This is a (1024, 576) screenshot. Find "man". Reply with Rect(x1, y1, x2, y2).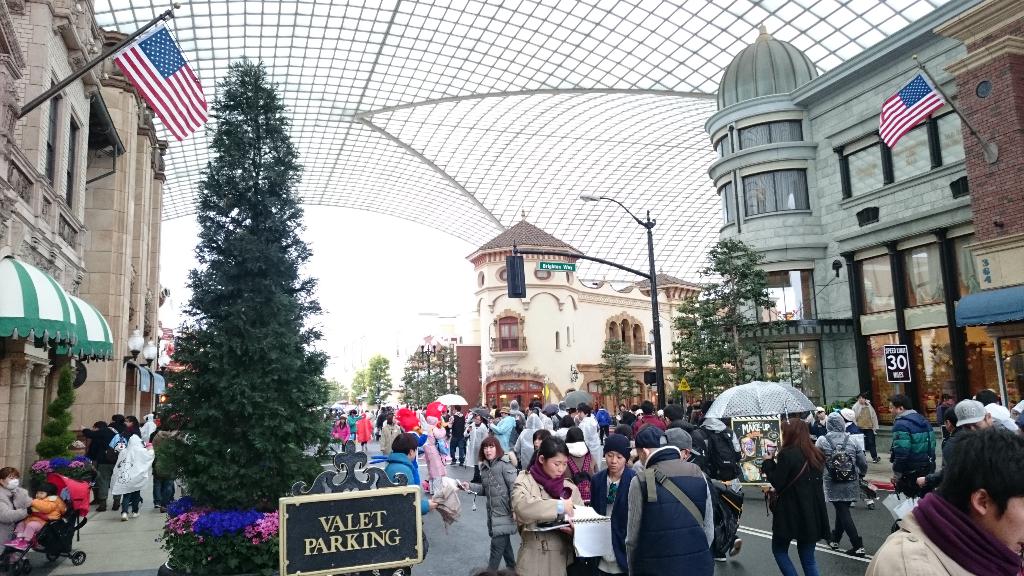
Rect(883, 395, 938, 503).
